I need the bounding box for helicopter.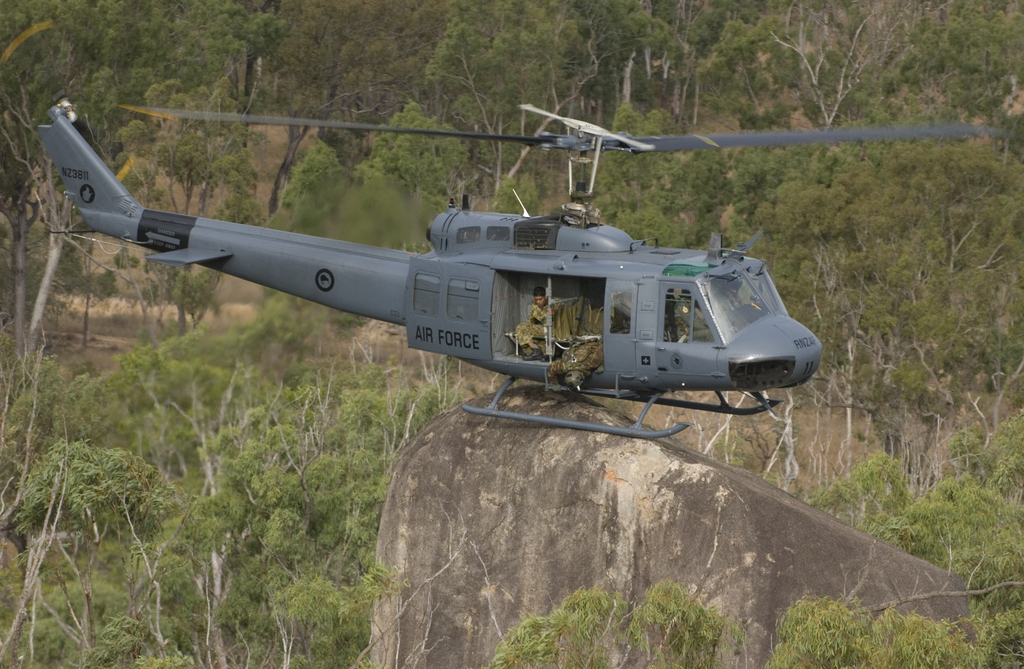
Here it is: region(22, 88, 1009, 445).
